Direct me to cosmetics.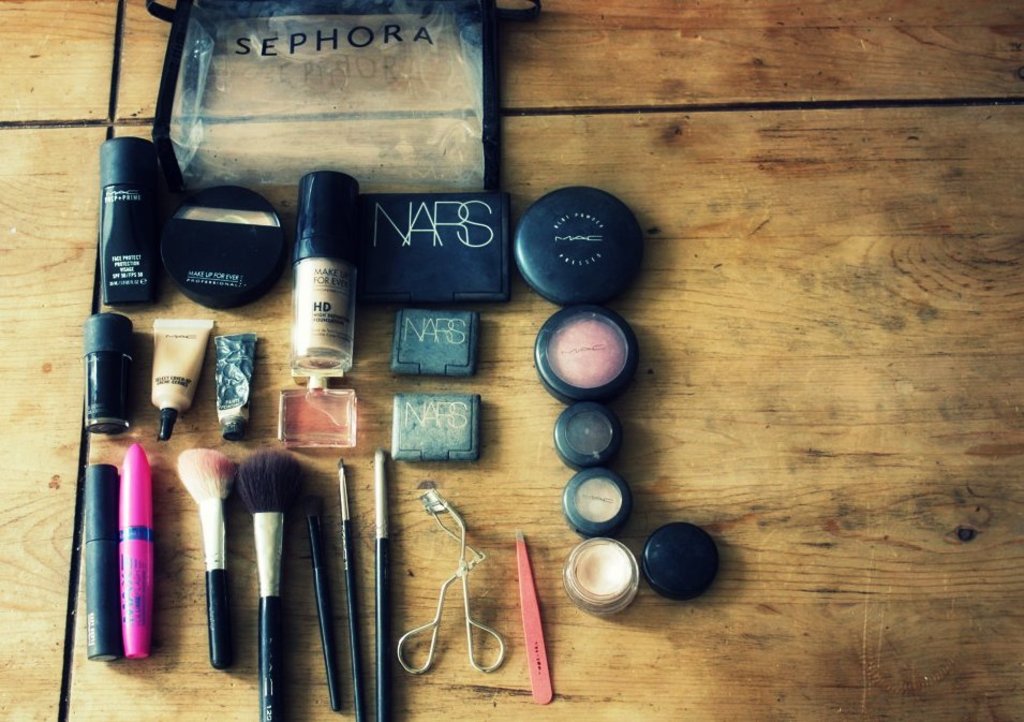
Direction: {"x1": 307, "y1": 510, "x2": 340, "y2": 710}.
